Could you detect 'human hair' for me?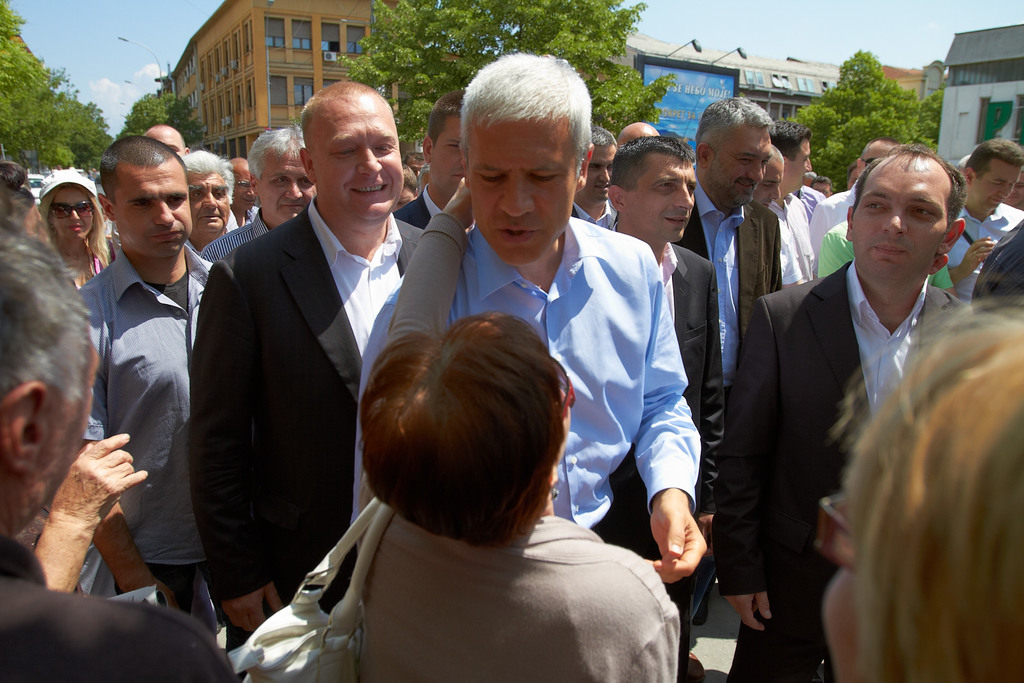
Detection result: (x1=298, y1=81, x2=396, y2=161).
